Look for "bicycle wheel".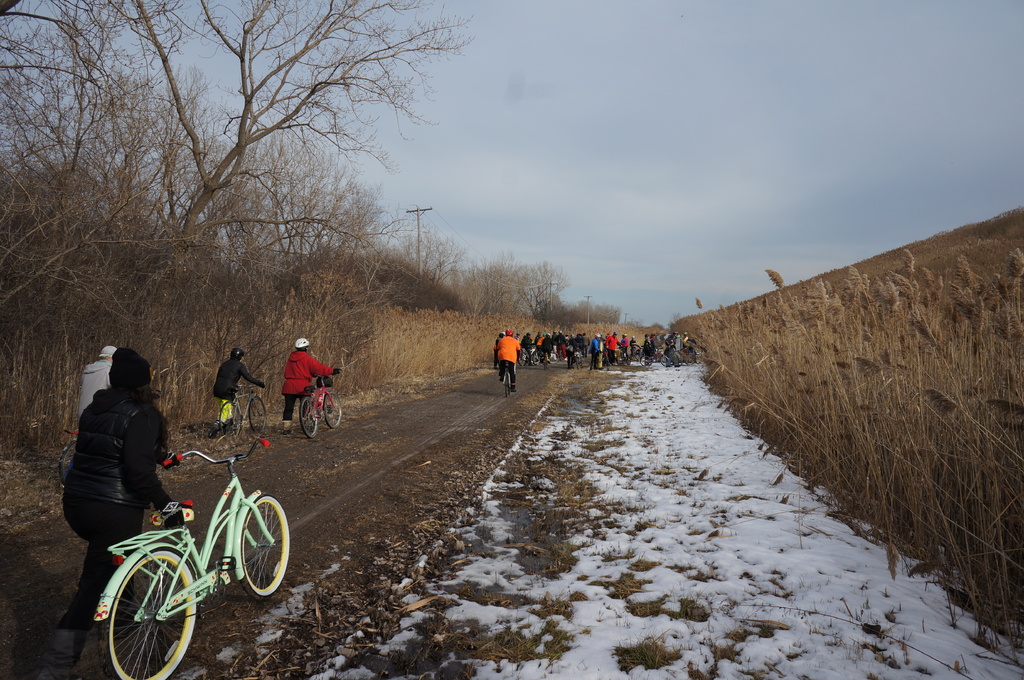
Found: [247, 393, 268, 438].
